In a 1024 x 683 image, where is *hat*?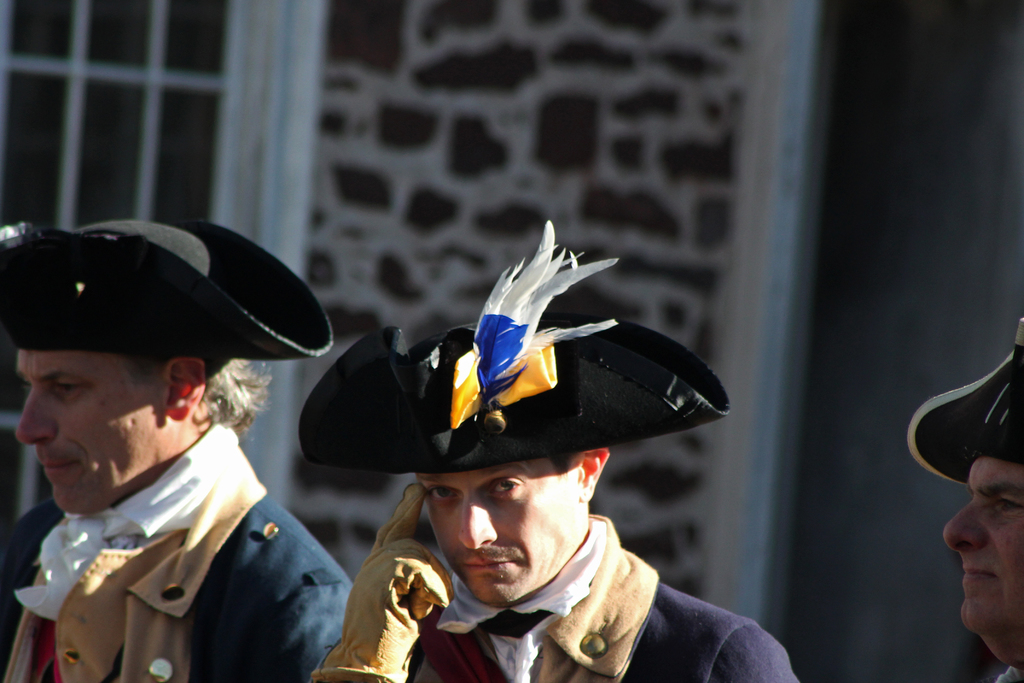
box(297, 214, 732, 474).
